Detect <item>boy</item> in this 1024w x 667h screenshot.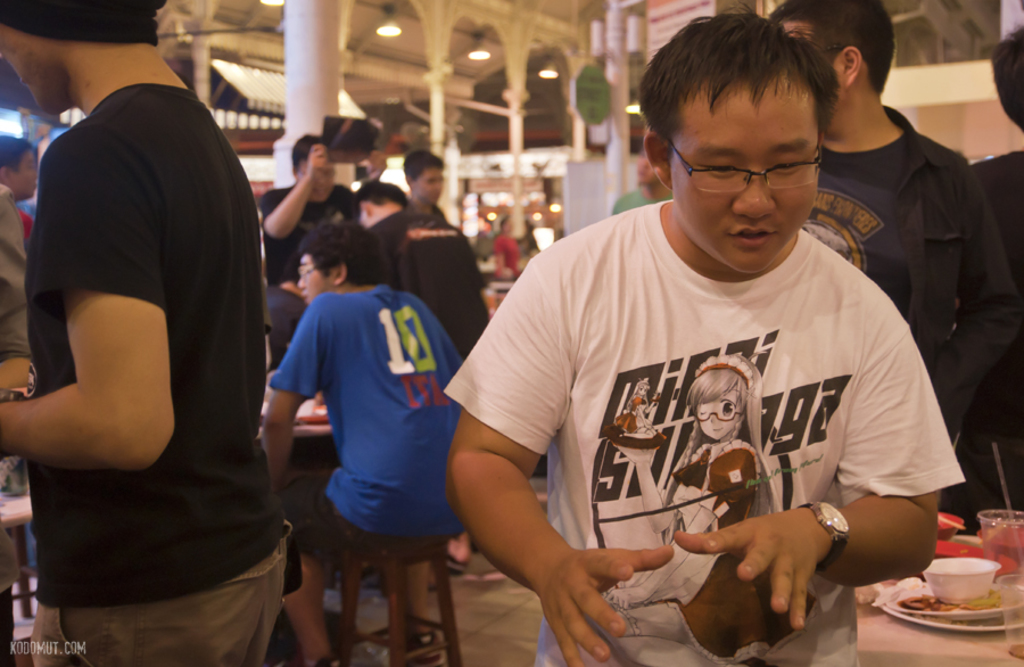
Detection: BBox(400, 146, 461, 231).
